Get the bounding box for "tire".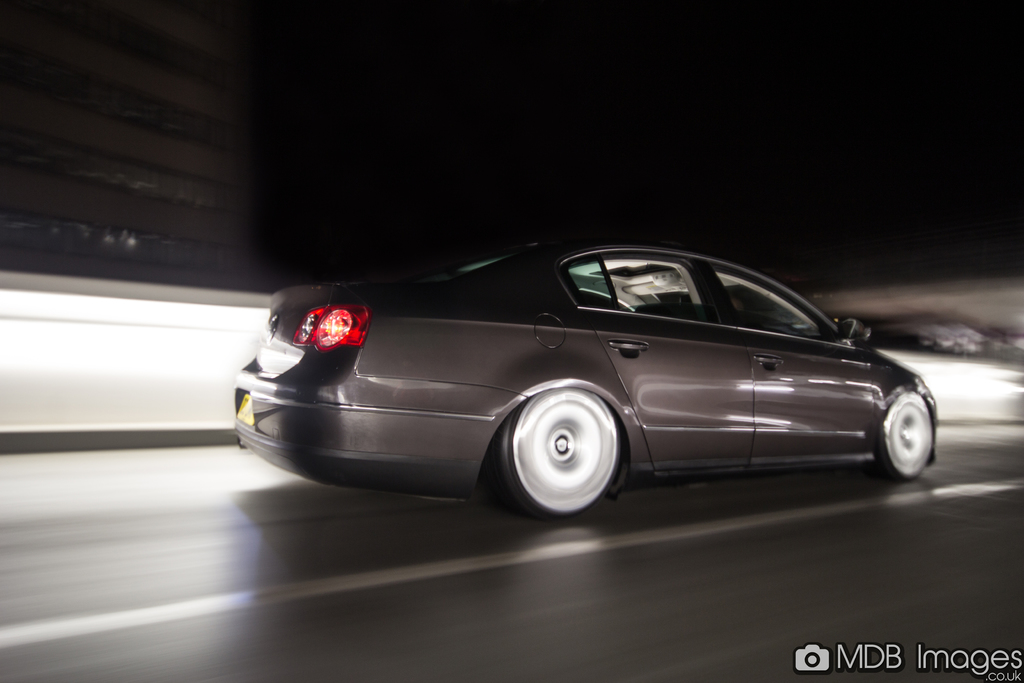
x1=872 y1=391 x2=933 y2=481.
